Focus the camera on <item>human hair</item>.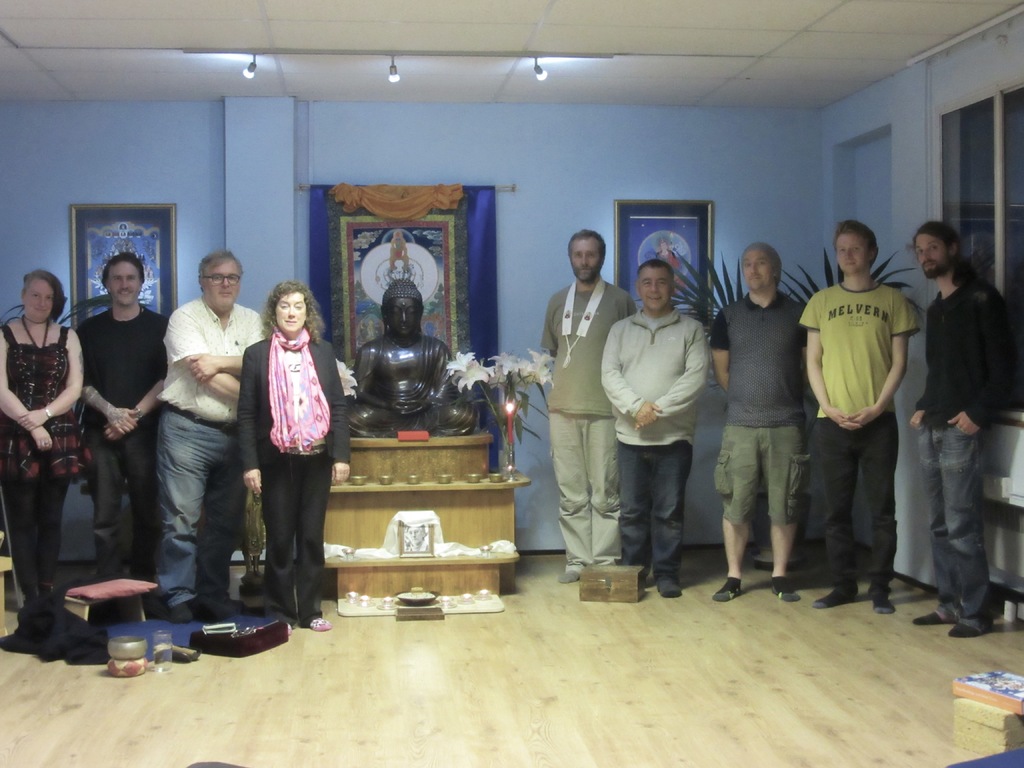
Focus region: 259,282,326,345.
